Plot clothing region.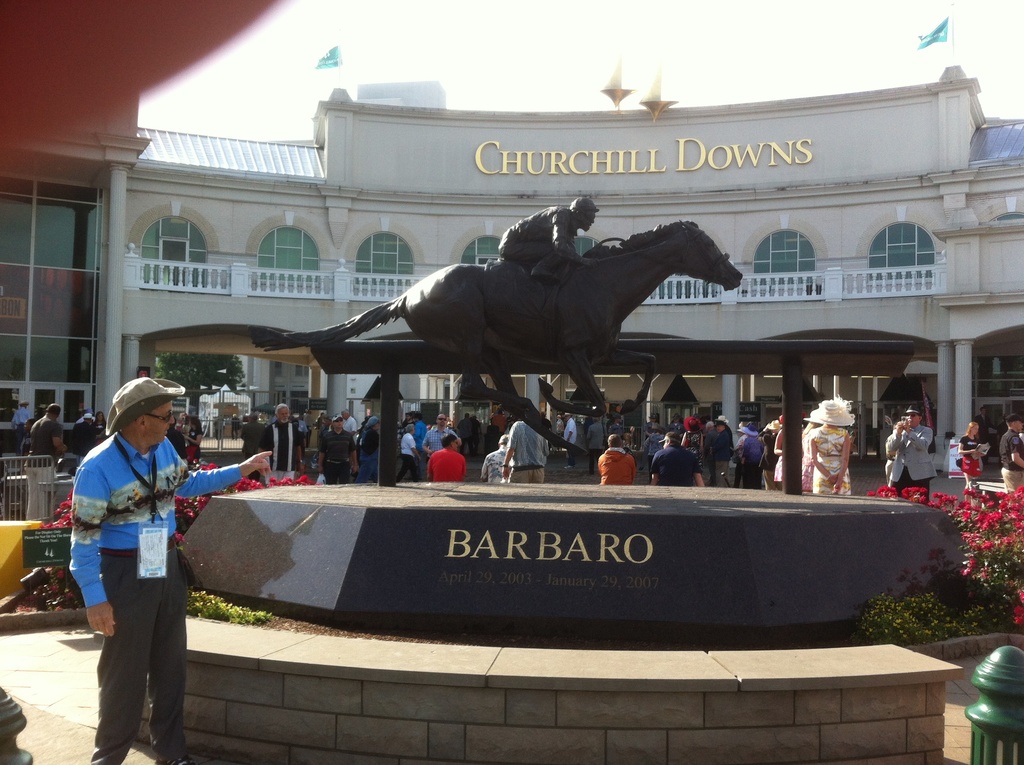
Plotted at box=[593, 449, 637, 483].
